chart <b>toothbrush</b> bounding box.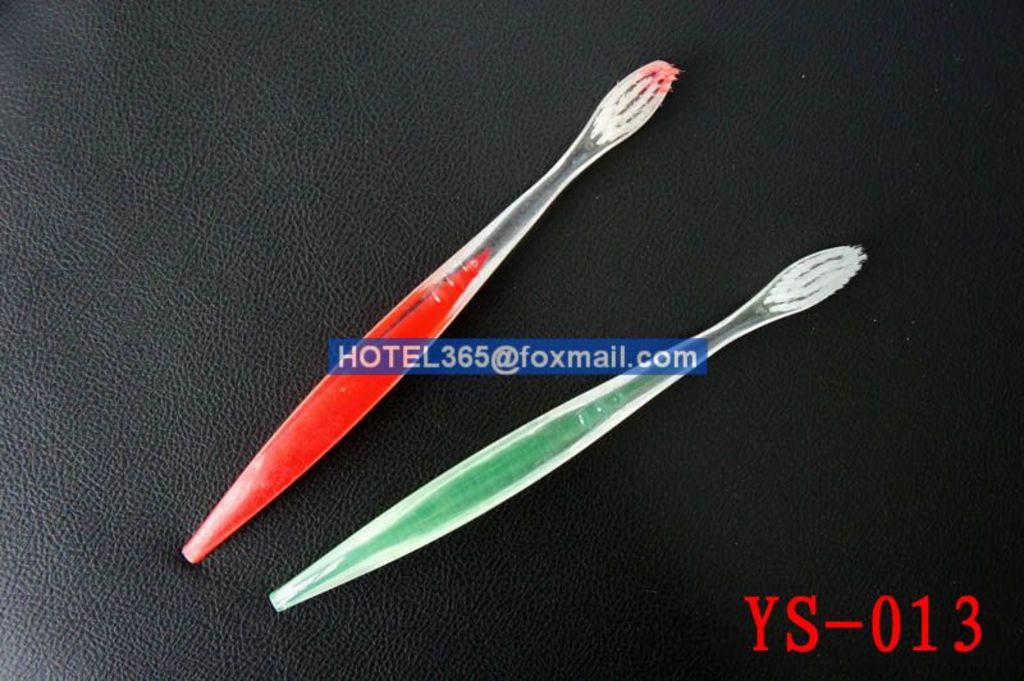
Charted: rect(182, 60, 676, 565).
